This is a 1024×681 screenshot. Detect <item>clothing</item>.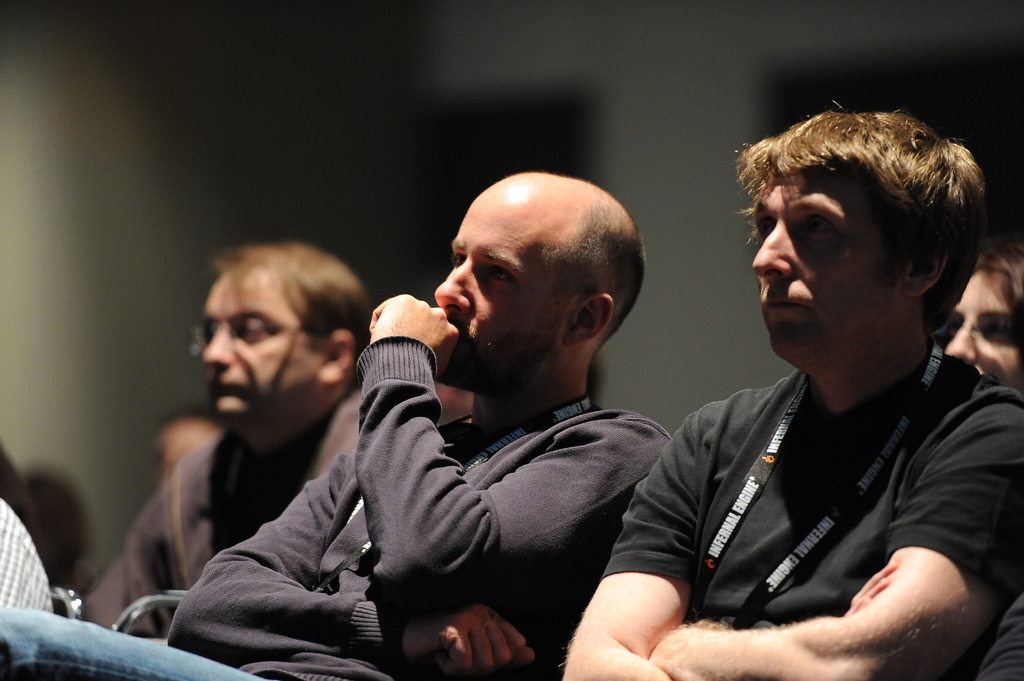
[0,497,54,618].
